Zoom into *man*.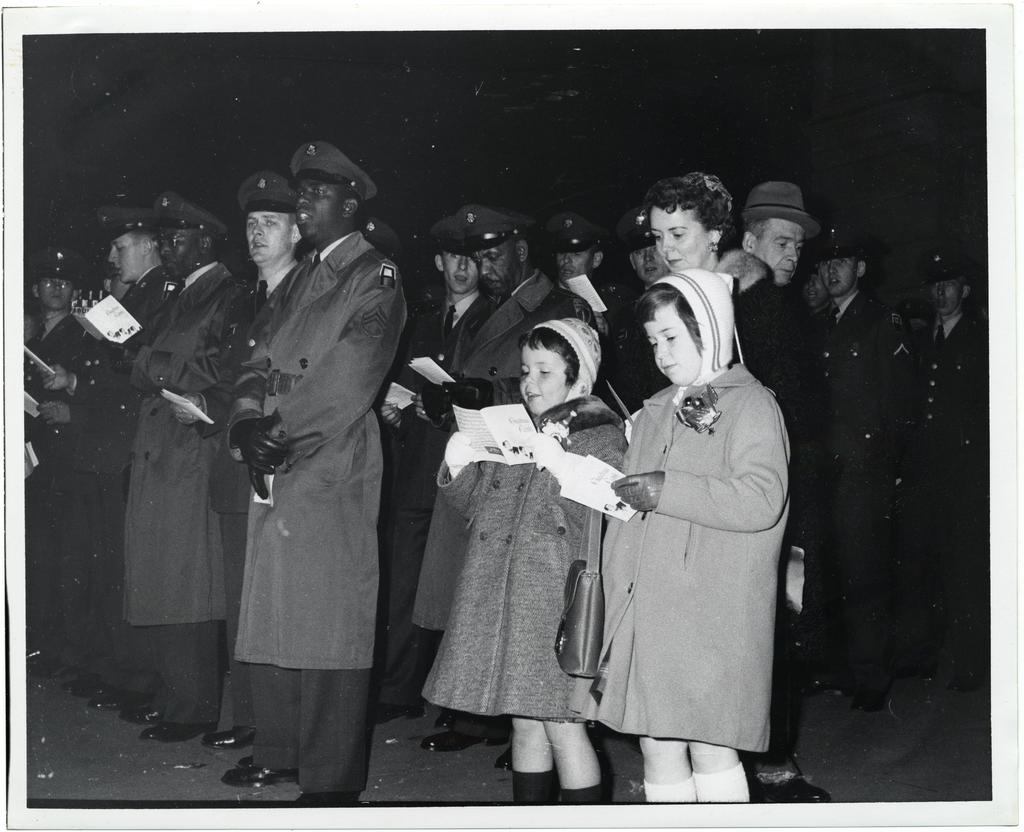
Zoom target: {"x1": 600, "y1": 200, "x2": 675, "y2": 431}.
